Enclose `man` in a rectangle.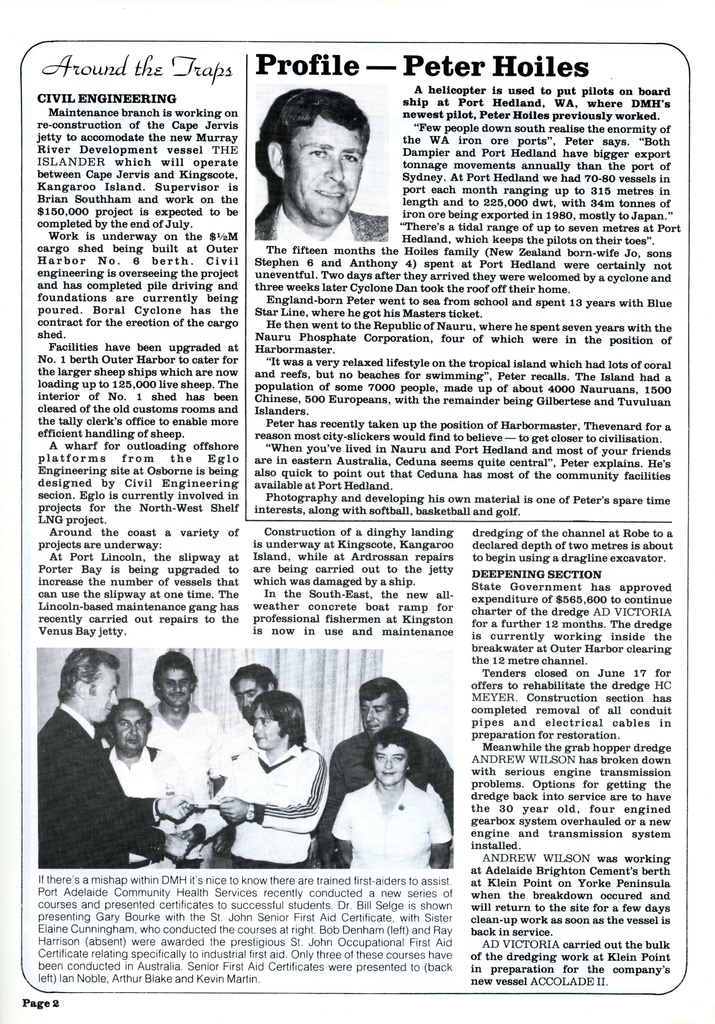
region(315, 675, 453, 869).
